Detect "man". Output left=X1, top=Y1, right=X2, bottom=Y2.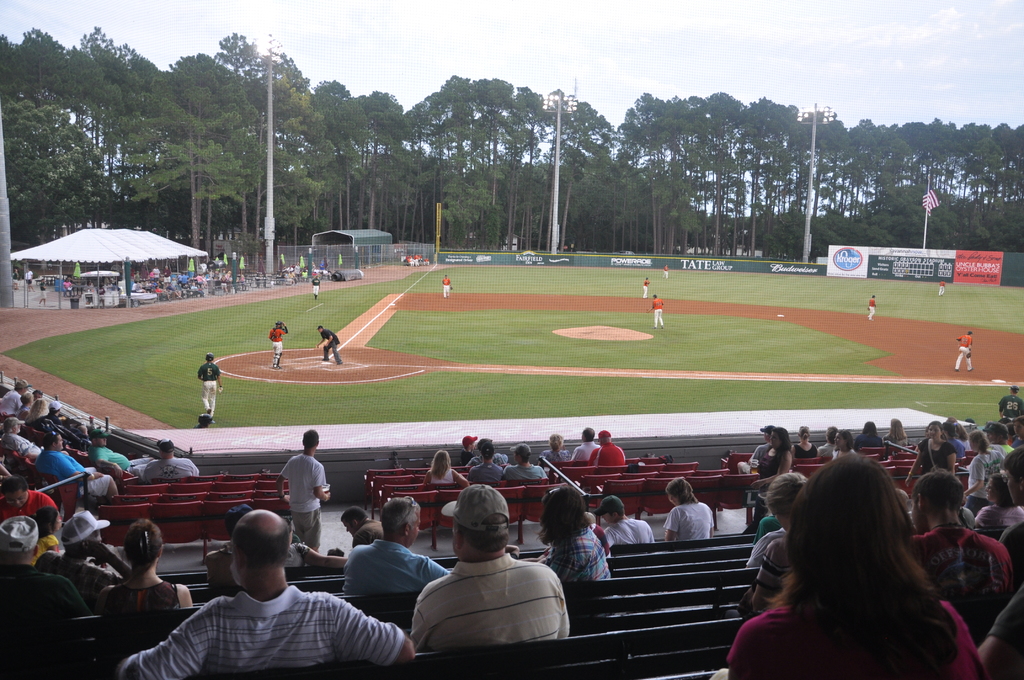
left=1, top=479, right=58, bottom=526.
